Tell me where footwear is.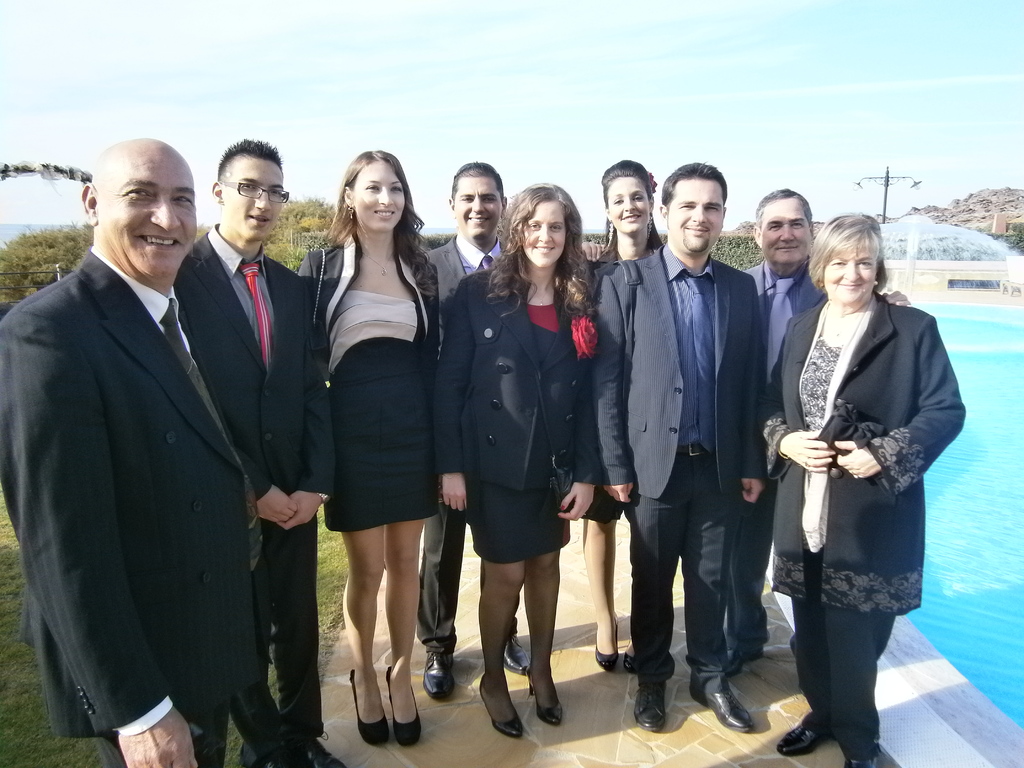
footwear is at locate(636, 682, 669, 724).
